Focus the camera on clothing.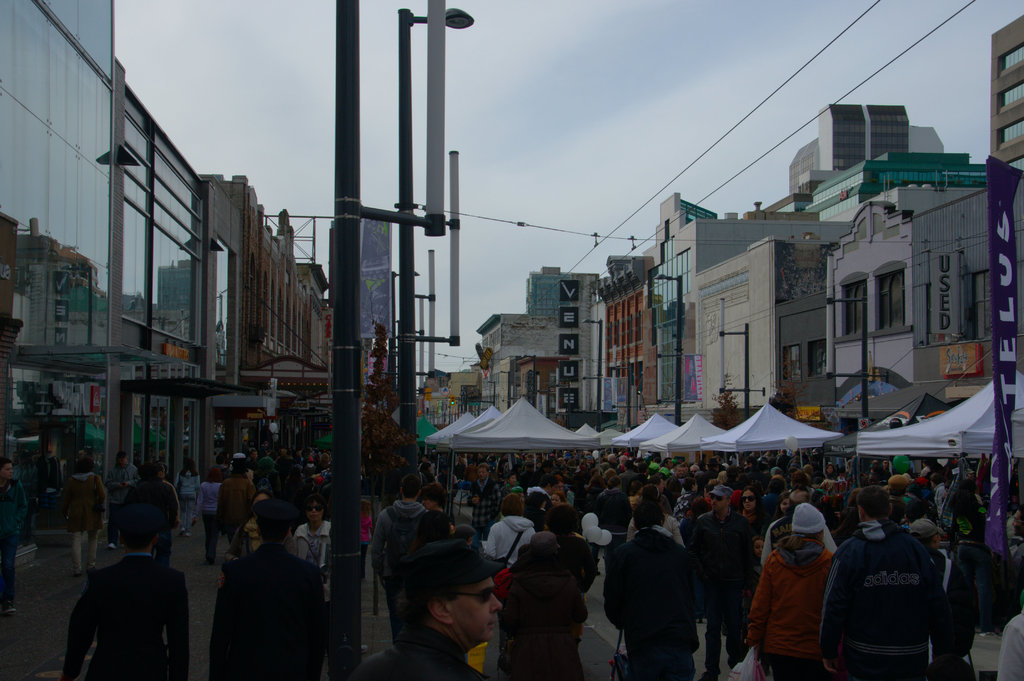
Focus region: x1=831, y1=516, x2=944, y2=674.
